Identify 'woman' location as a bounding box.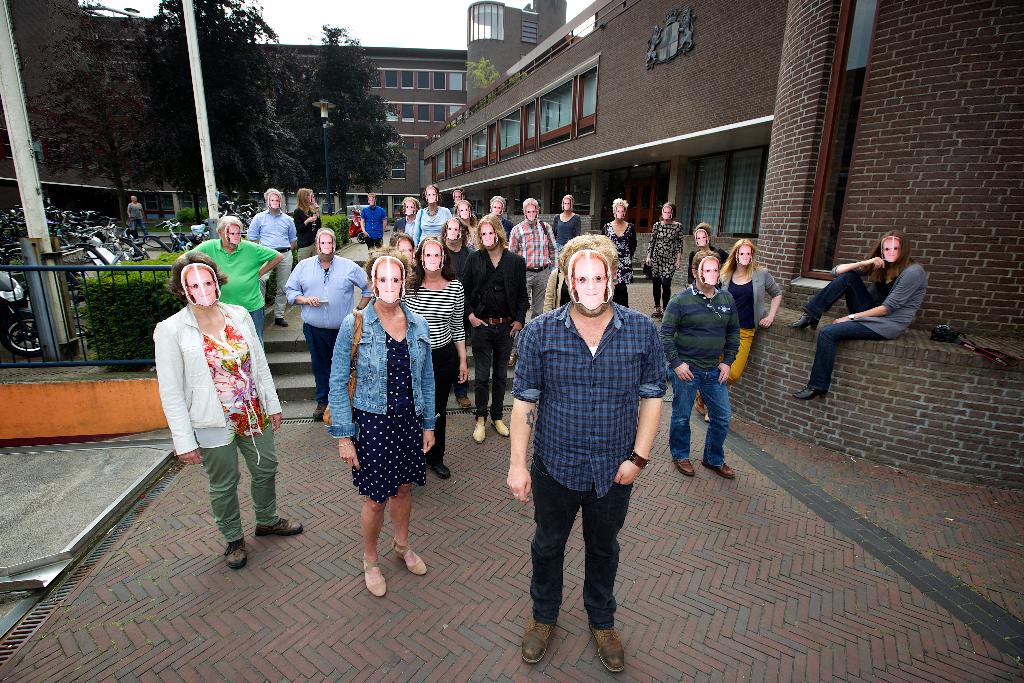
<box>643,205,684,320</box>.
